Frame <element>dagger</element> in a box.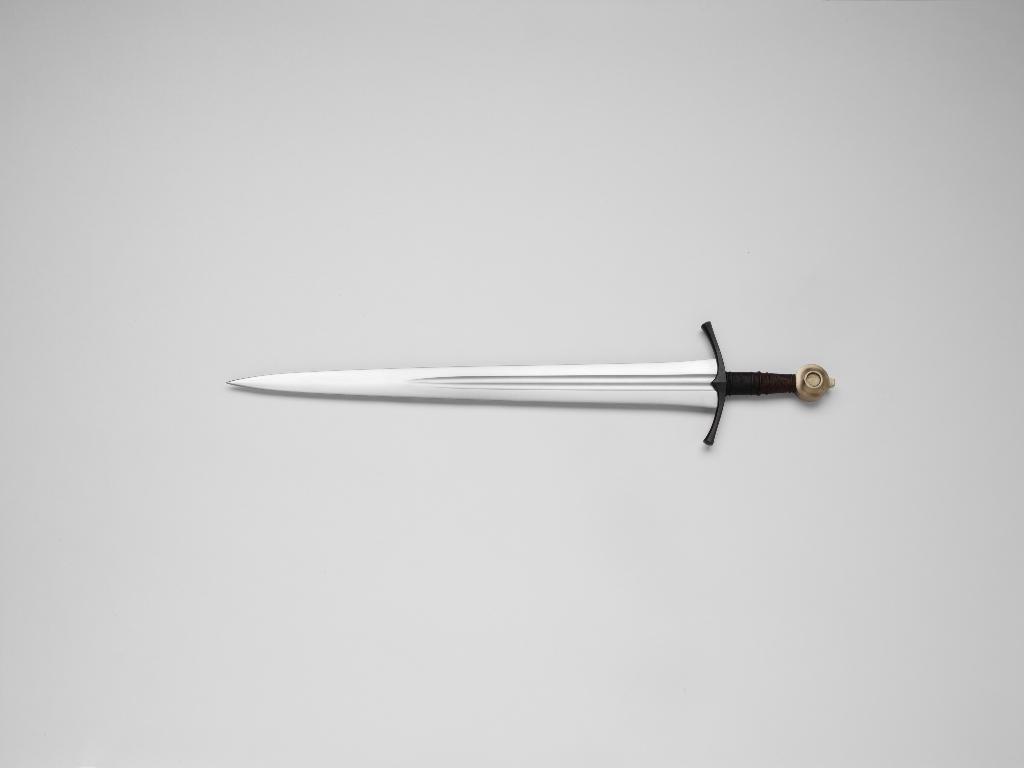
pyautogui.locateOnScreen(224, 321, 839, 451).
